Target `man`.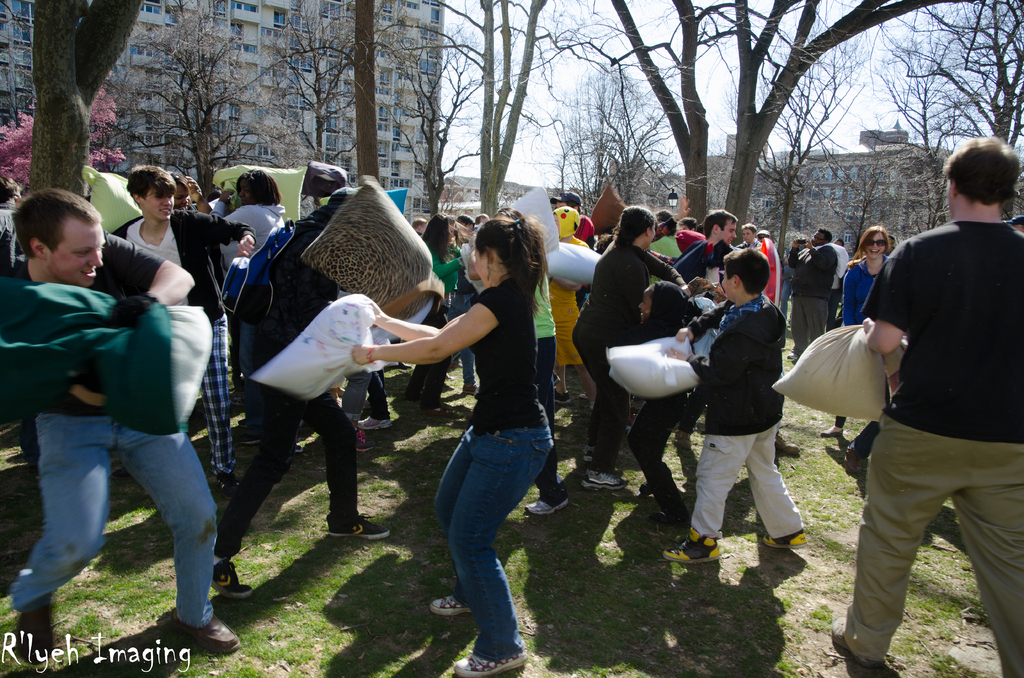
Target region: box(667, 211, 740, 448).
